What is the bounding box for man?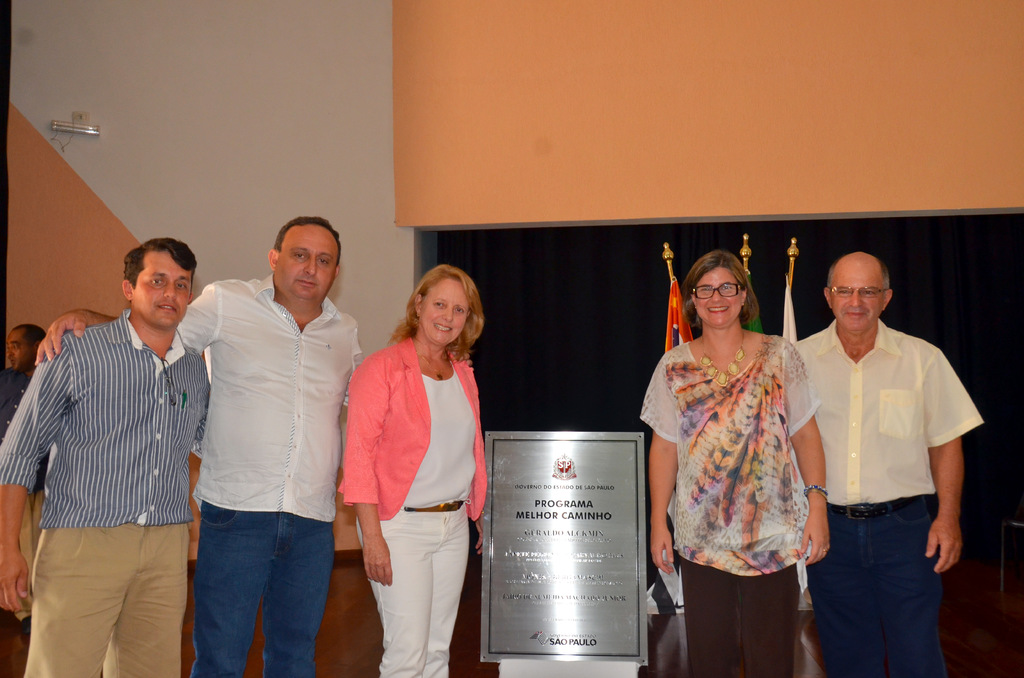
box=[0, 238, 212, 677].
